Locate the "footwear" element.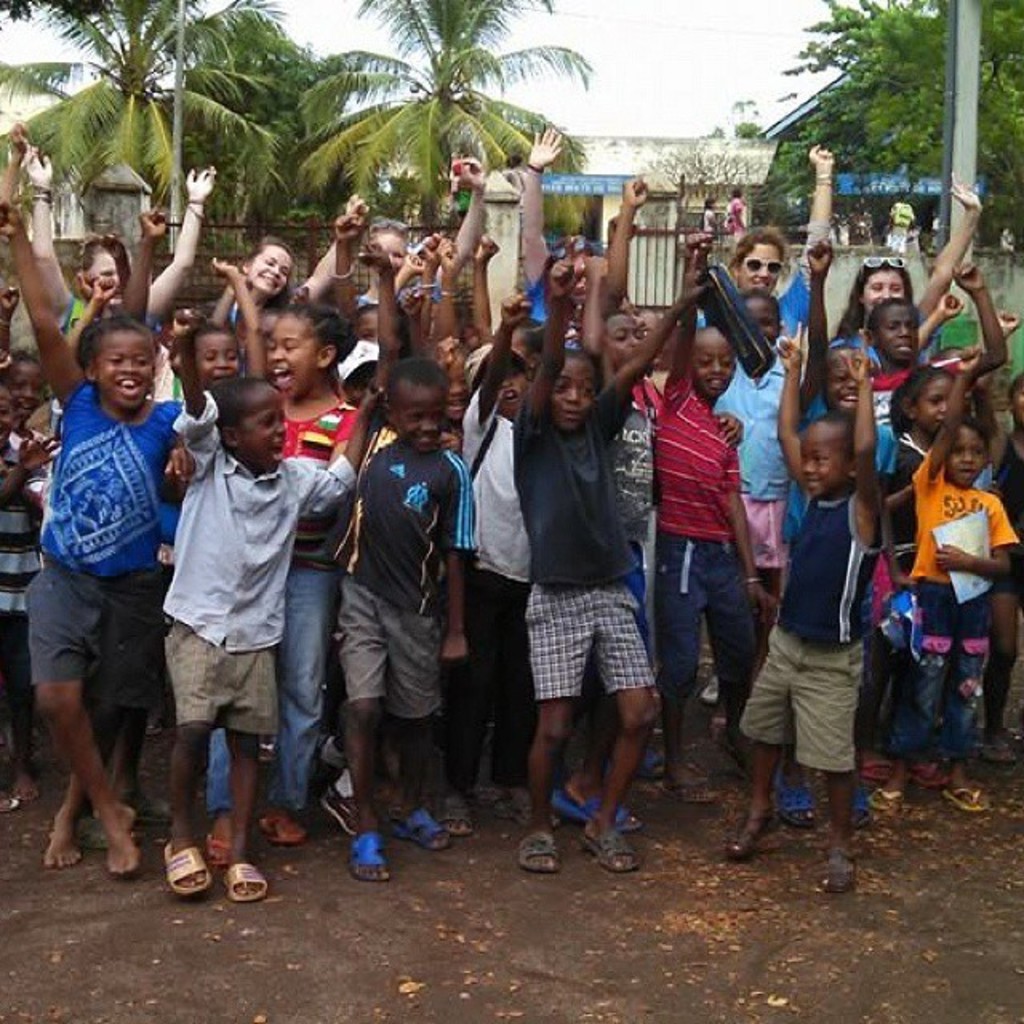
Element bbox: 200,827,232,866.
